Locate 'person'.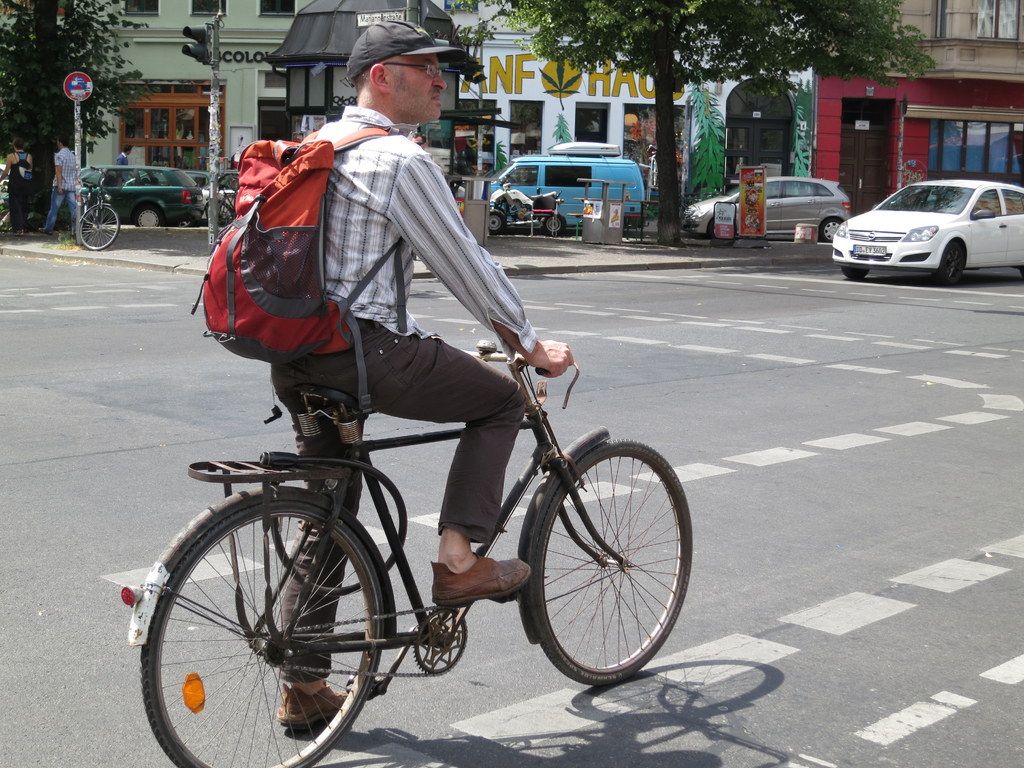
Bounding box: [x1=0, y1=139, x2=33, y2=234].
